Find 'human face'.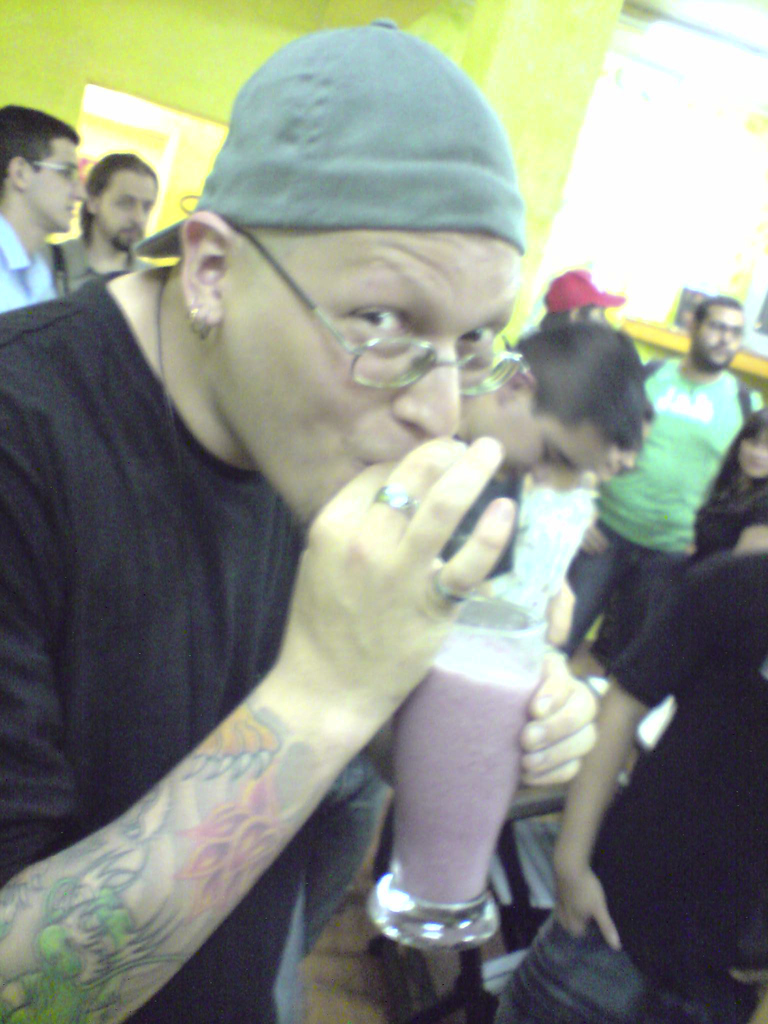
l=694, t=303, r=744, b=371.
